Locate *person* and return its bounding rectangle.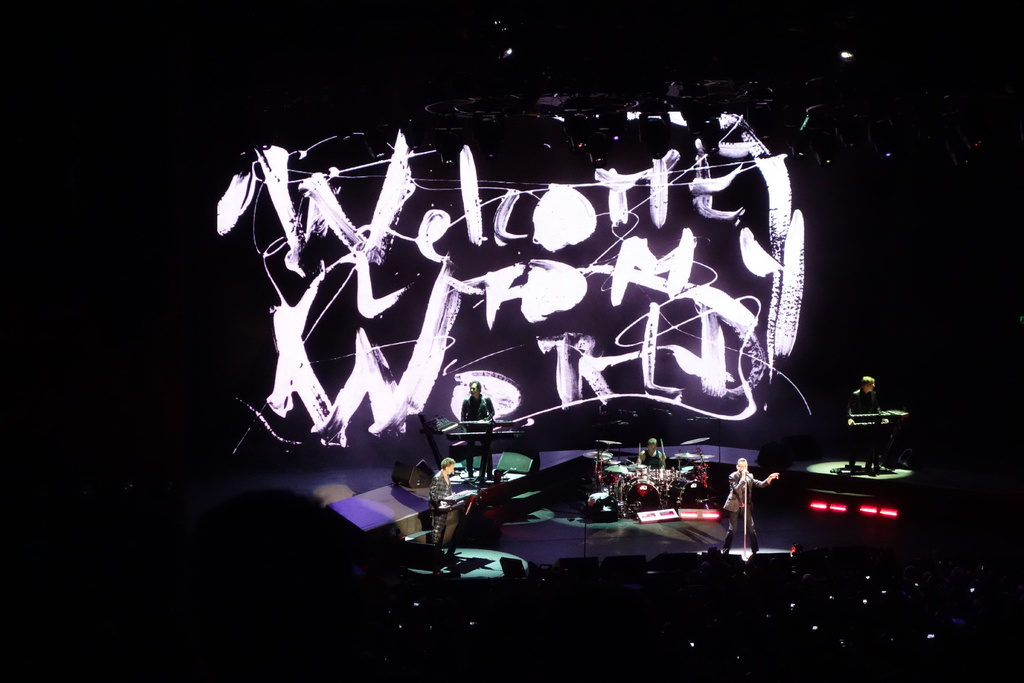
rect(847, 373, 879, 475).
